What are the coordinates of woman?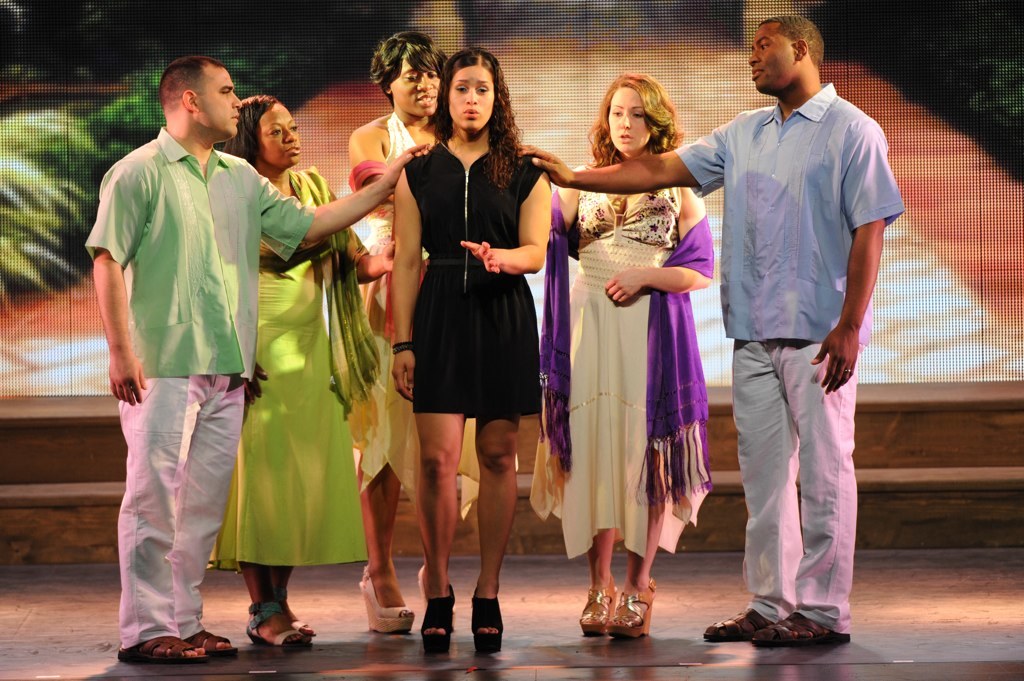
533 95 705 590.
